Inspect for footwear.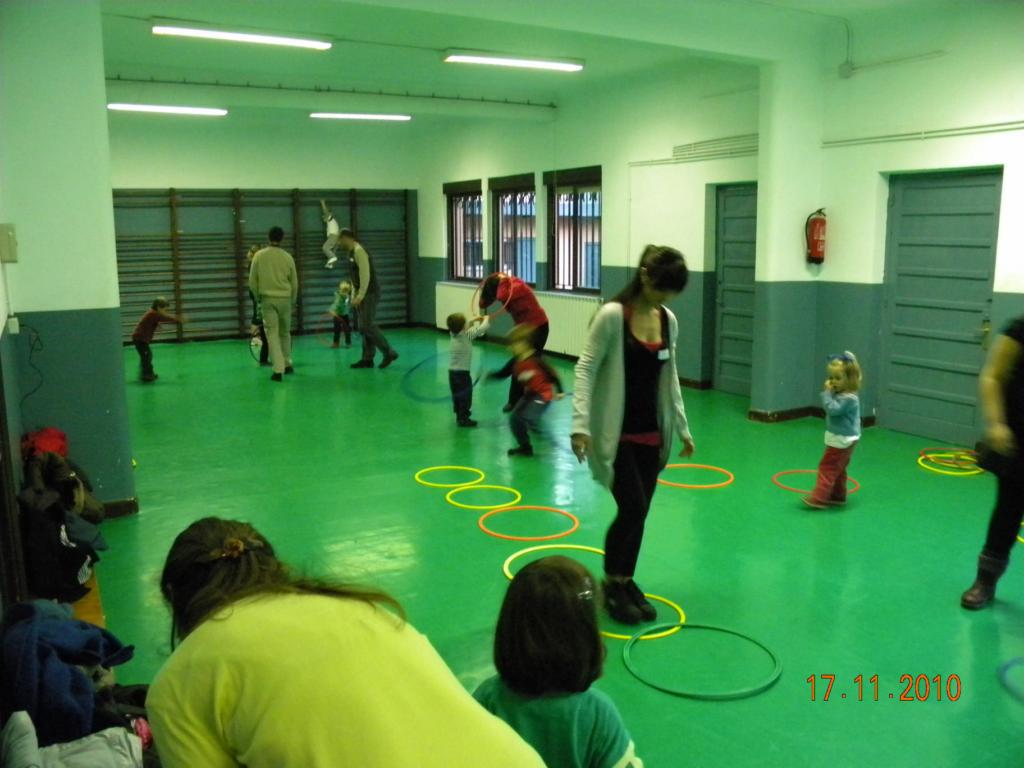
Inspection: region(798, 494, 828, 508).
